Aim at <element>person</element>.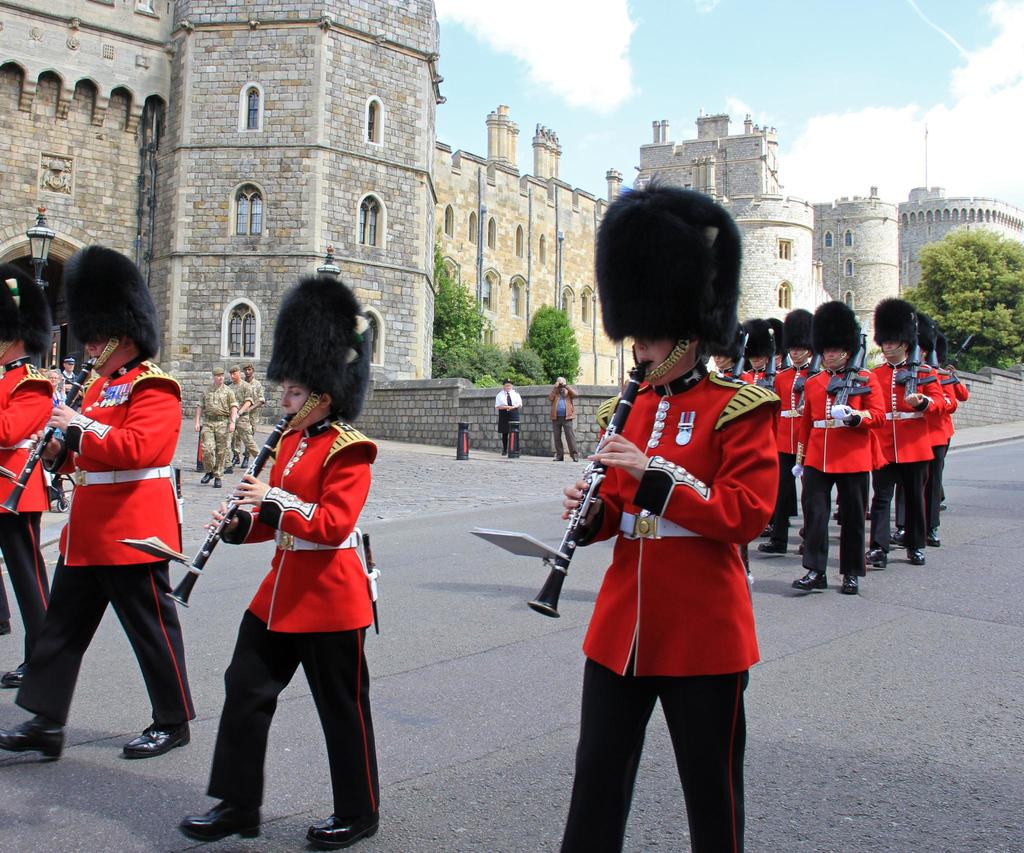
Aimed at {"left": 242, "top": 364, "right": 266, "bottom": 469}.
